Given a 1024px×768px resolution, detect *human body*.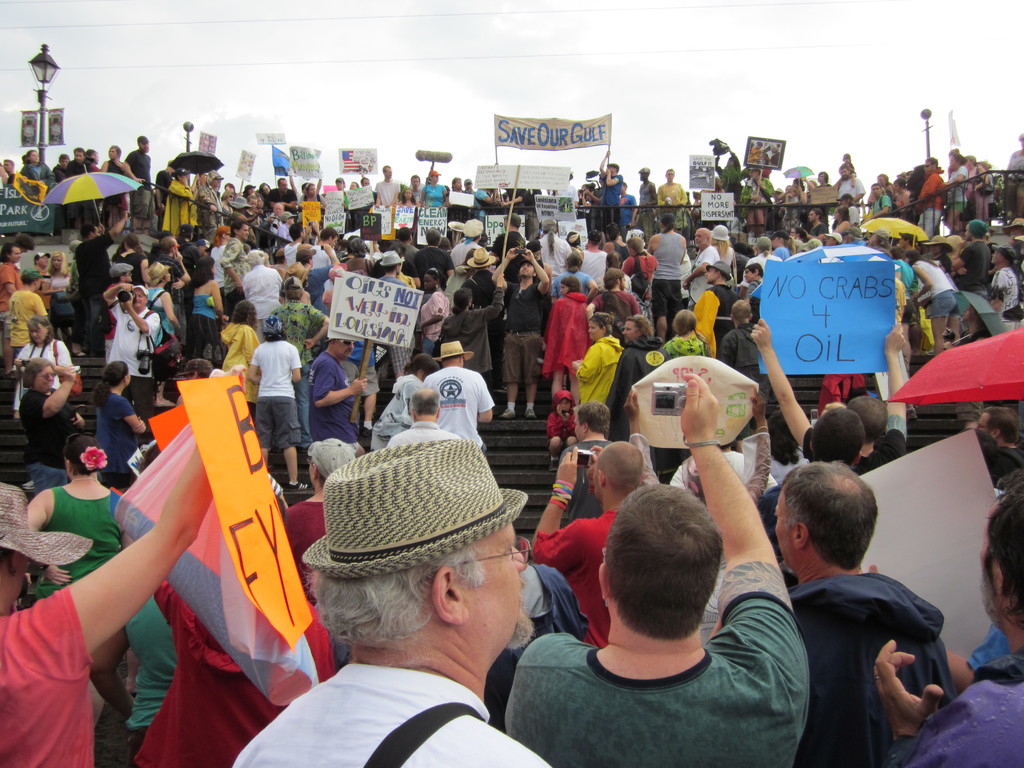
bbox=[824, 232, 839, 246].
